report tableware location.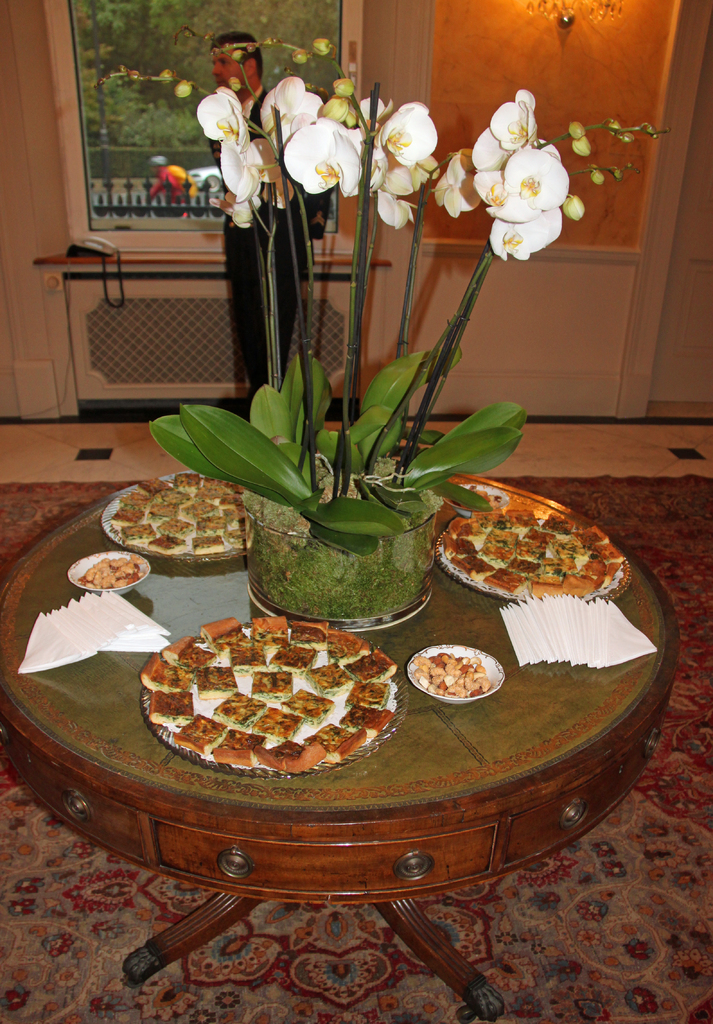
Report: (435, 514, 633, 604).
